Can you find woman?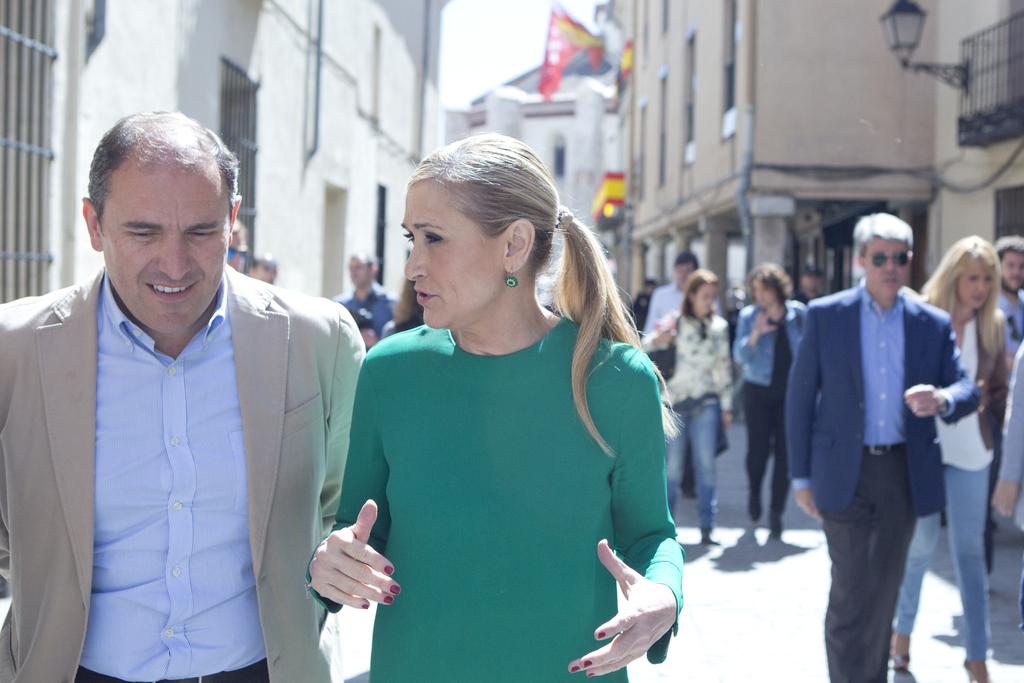
Yes, bounding box: x1=915 y1=238 x2=1001 y2=682.
